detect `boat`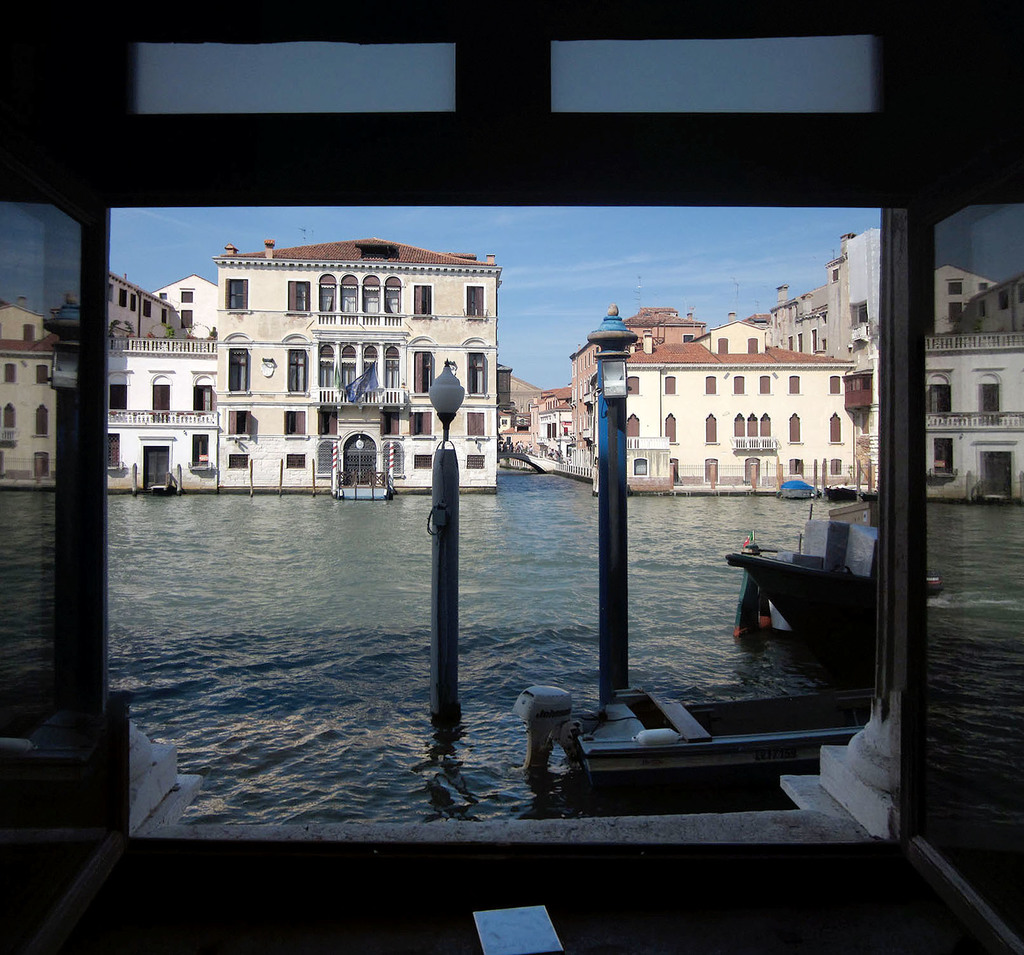
region(714, 534, 882, 651)
